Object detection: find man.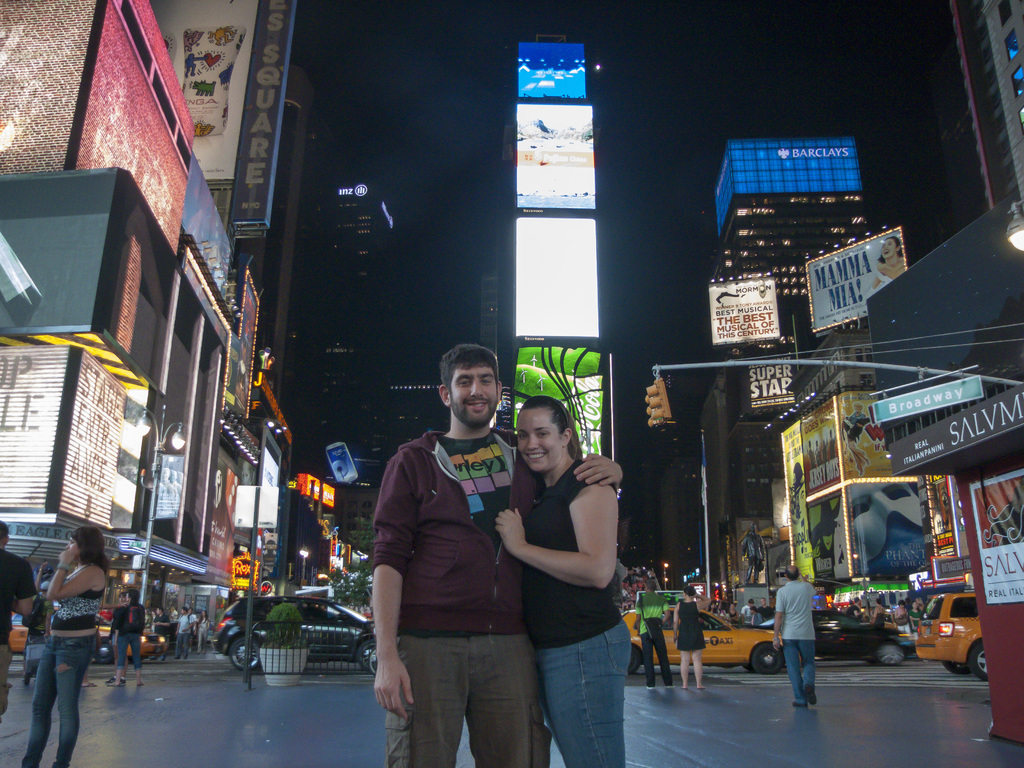
pyautogui.locateOnScreen(380, 346, 638, 767).
